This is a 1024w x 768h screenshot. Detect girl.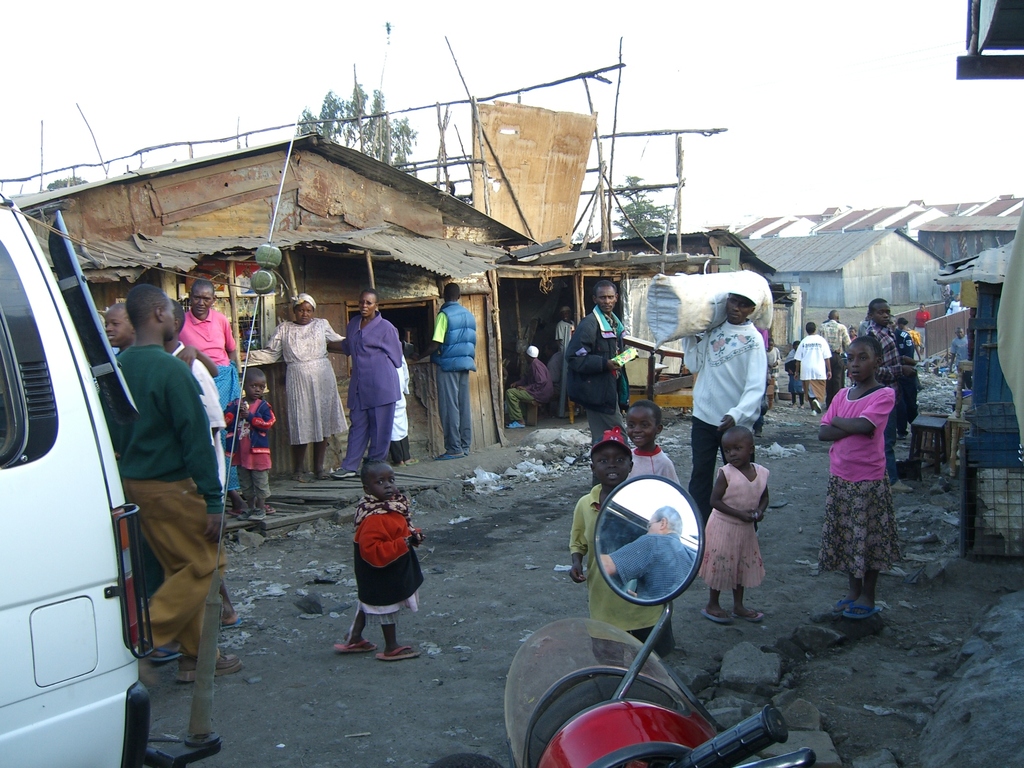
x1=819 y1=335 x2=906 y2=619.
